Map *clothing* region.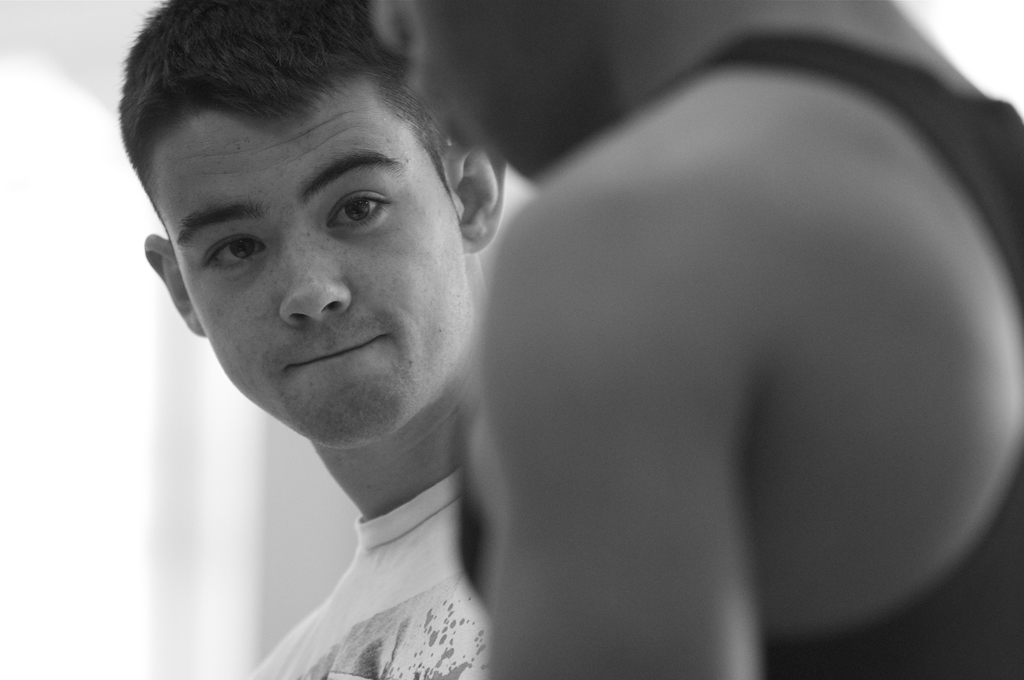
Mapped to {"left": 724, "top": 21, "right": 1023, "bottom": 679}.
